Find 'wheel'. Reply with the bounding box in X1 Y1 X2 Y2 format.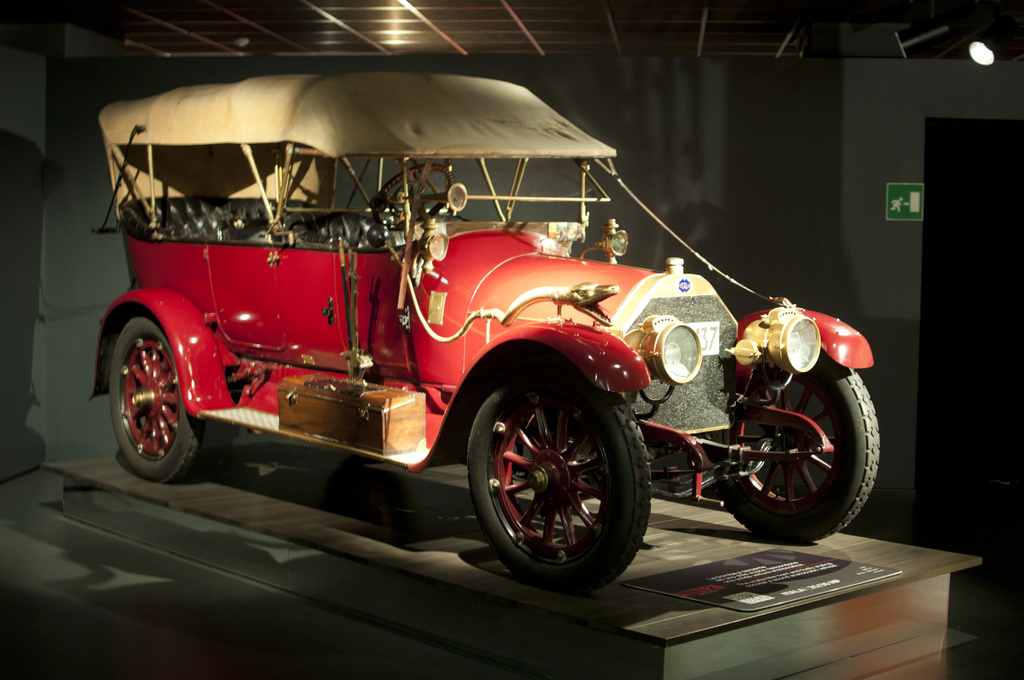
376 158 456 231.
